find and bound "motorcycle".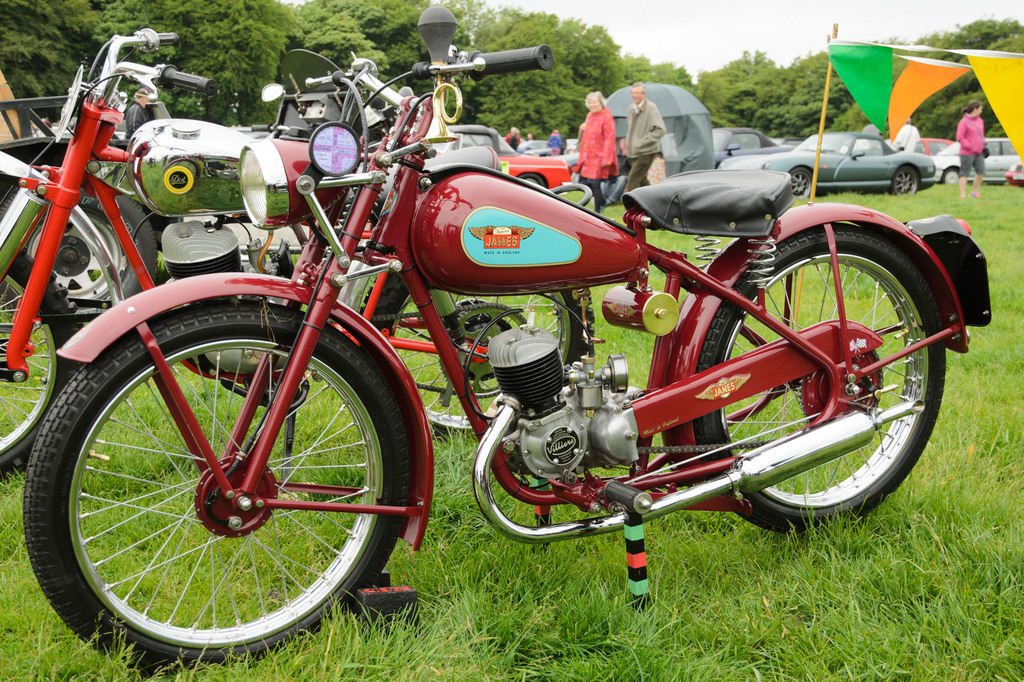
Bound: select_region(0, 22, 588, 473).
